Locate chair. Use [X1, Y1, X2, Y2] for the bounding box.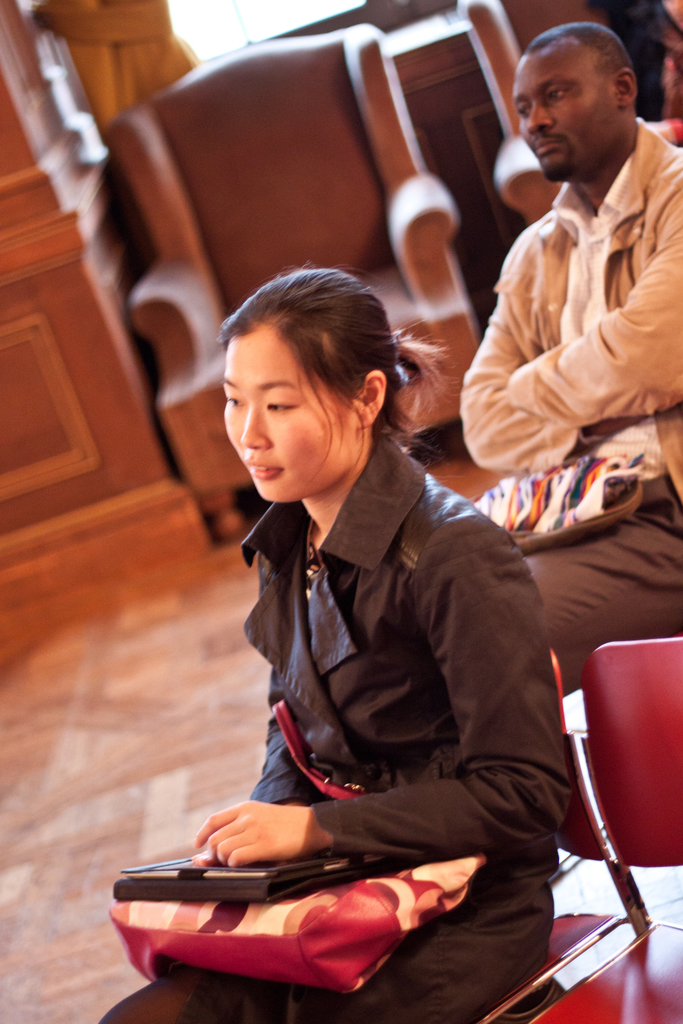
[472, 652, 646, 1023].
